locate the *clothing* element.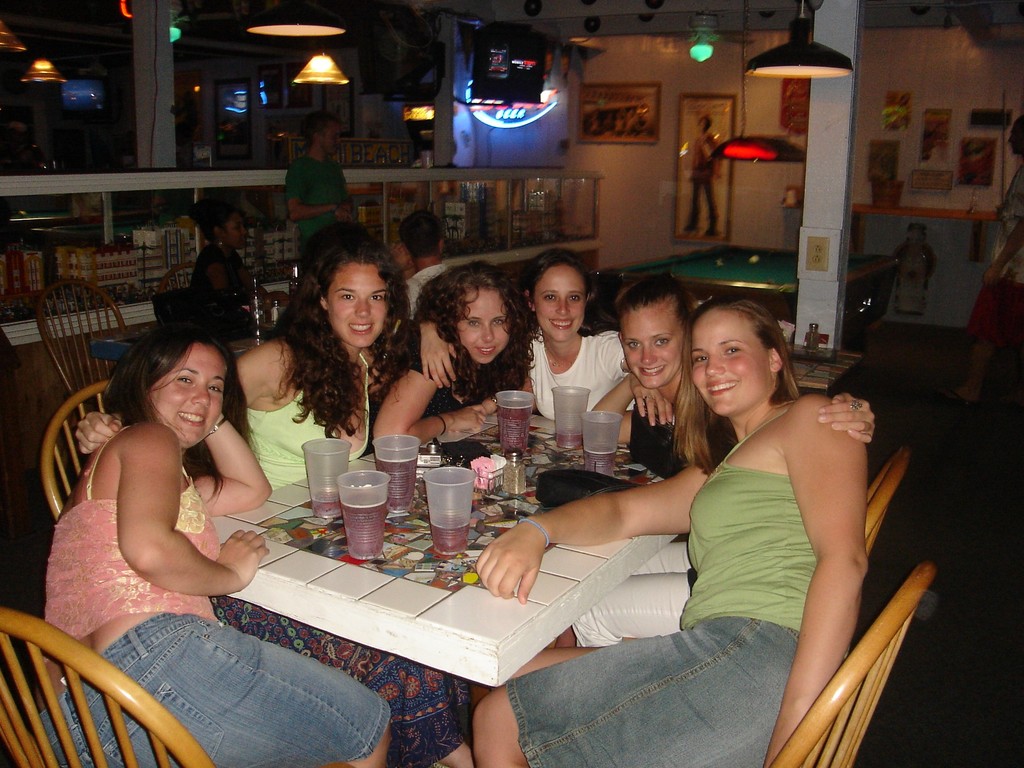
Element bbox: (504,410,821,767).
